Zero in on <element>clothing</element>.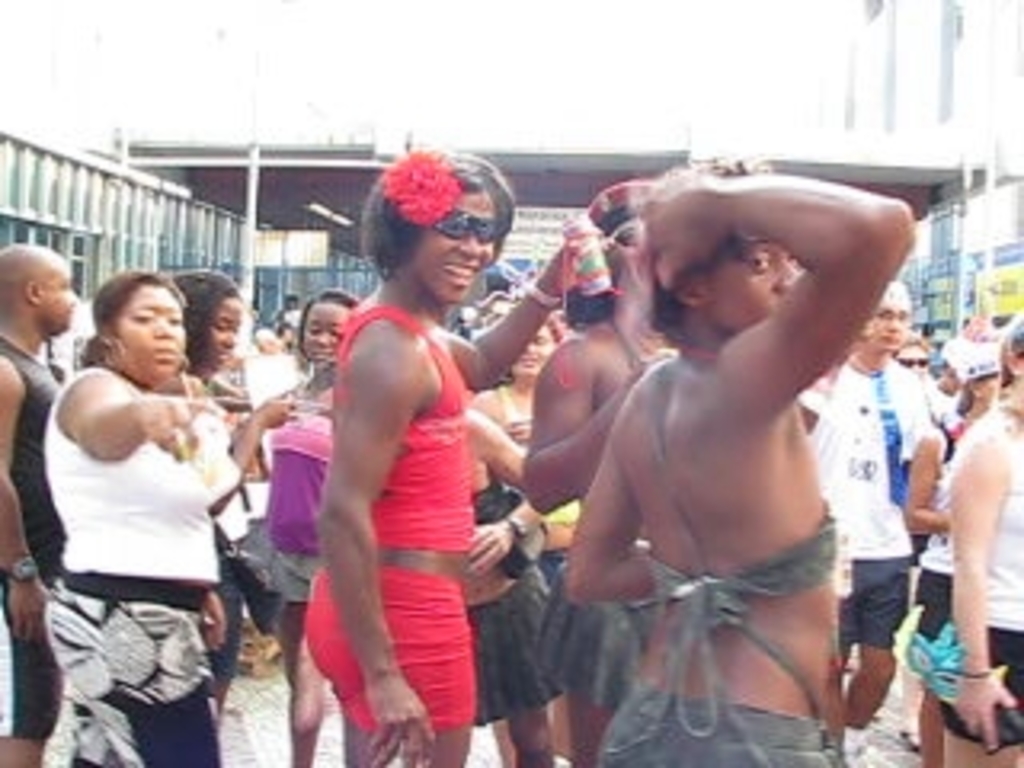
Zeroed in: Rect(938, 621, 1021, 739).
